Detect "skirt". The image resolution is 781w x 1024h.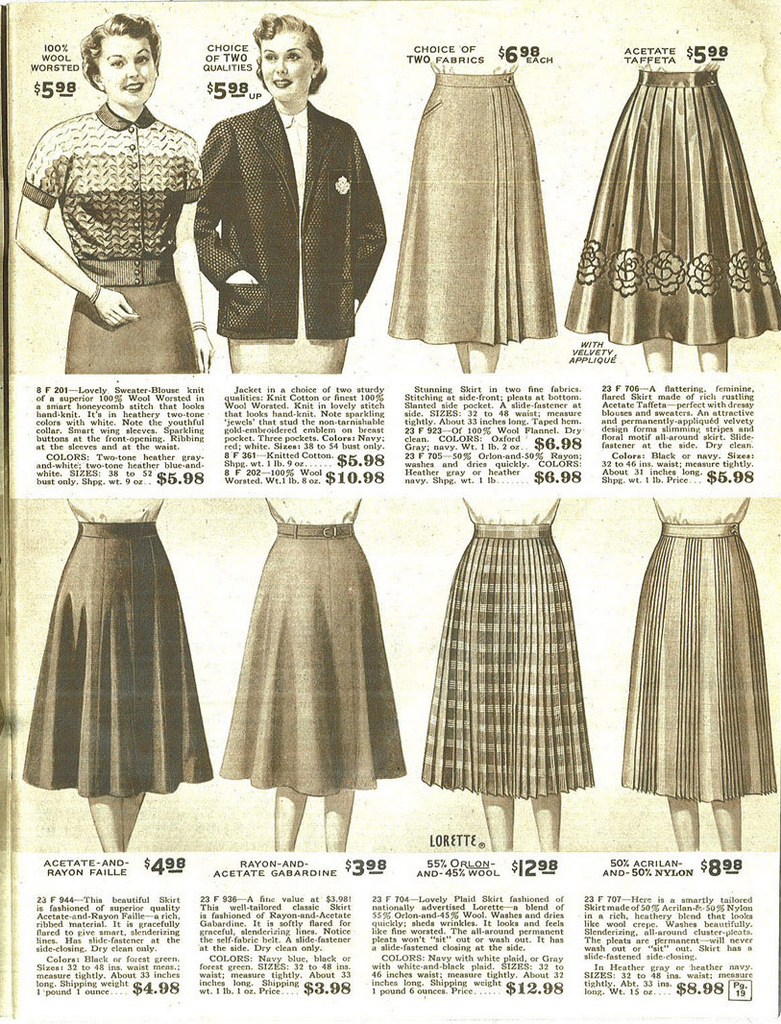
box=[562, 72, 779, 347].
